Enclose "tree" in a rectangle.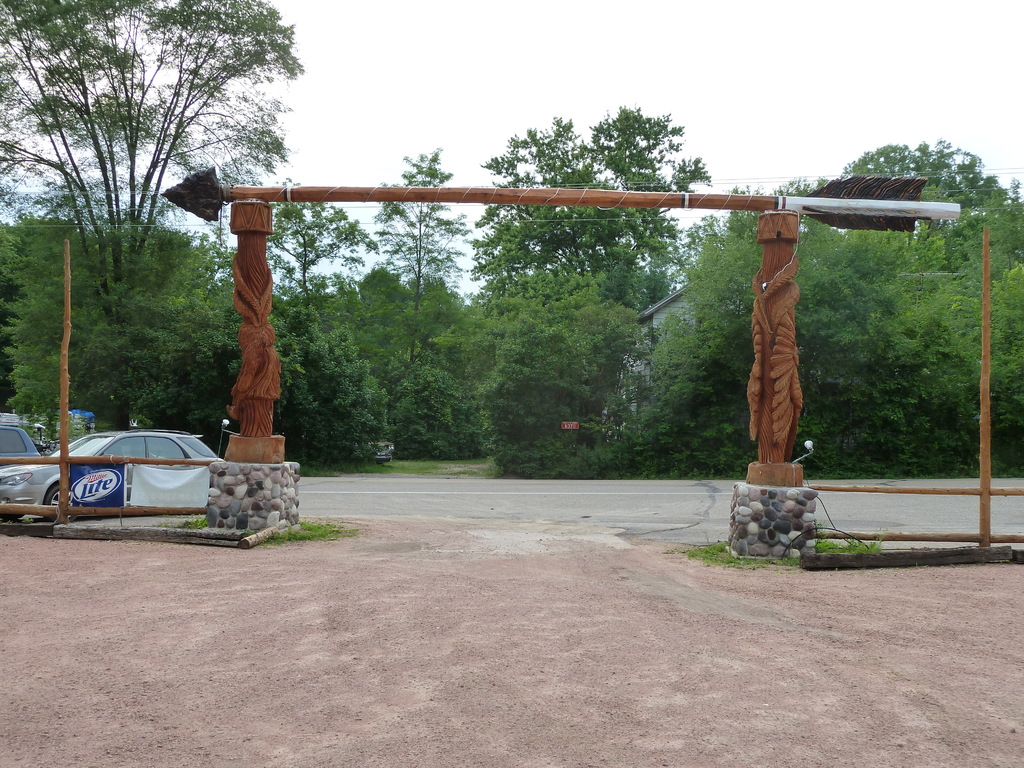
BBox(359, 148, 460, 477).
